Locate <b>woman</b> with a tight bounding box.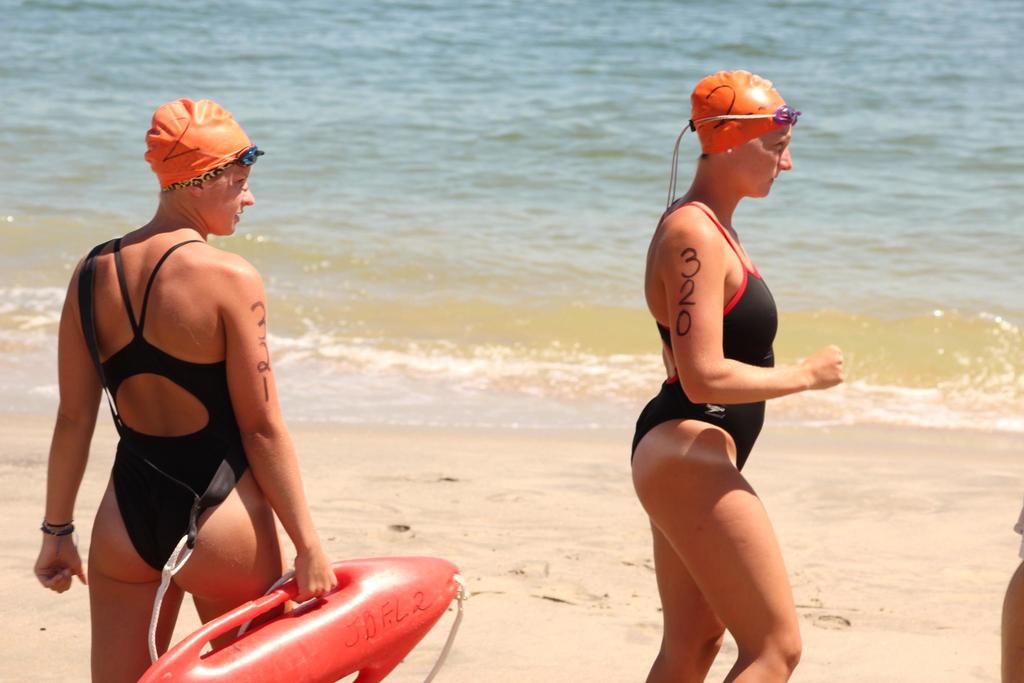
(621, 90, 844, 673).
